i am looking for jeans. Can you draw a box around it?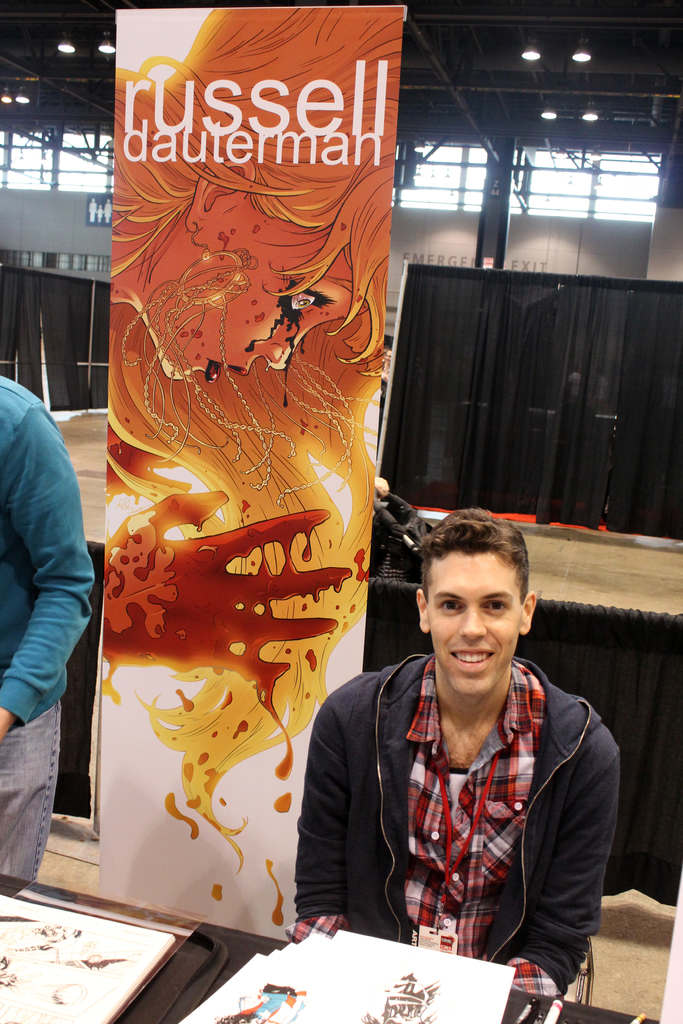
Sure, the bounding box is [left=0, top=687, right=70, bottom=884].
